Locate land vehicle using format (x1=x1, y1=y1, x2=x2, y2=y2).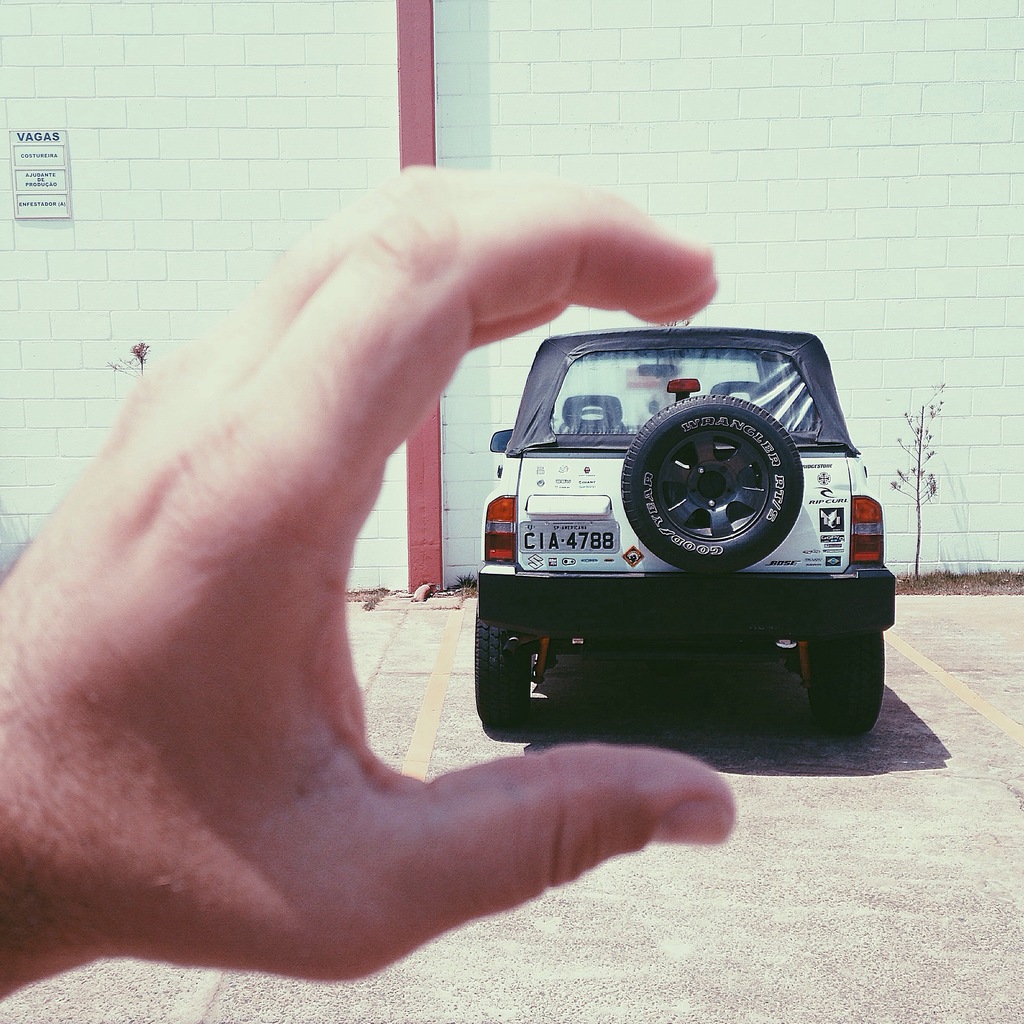
(x1=467, y1=324, x2=897, y2=730).
